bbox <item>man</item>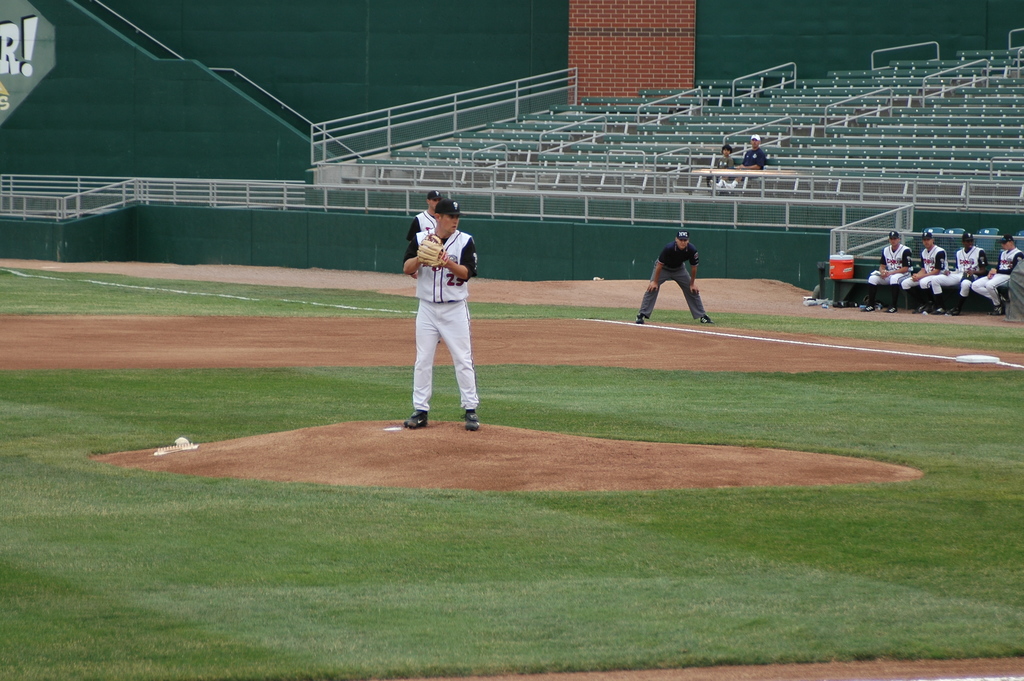
Rect(637, 227, 715, 326)
